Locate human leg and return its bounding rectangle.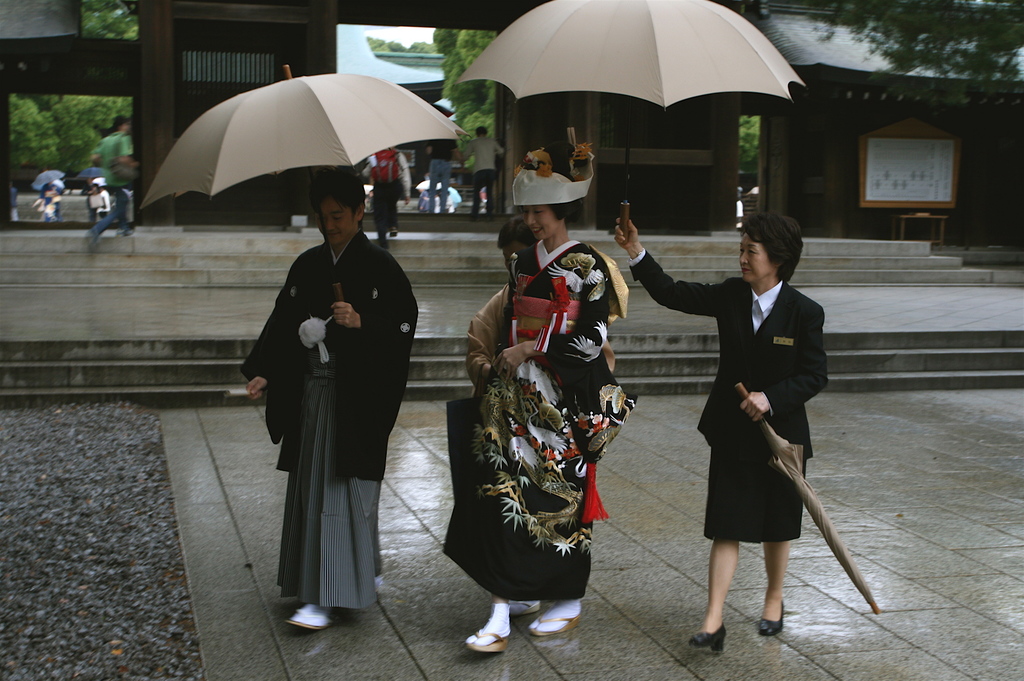
117, 187, 129, 236.
